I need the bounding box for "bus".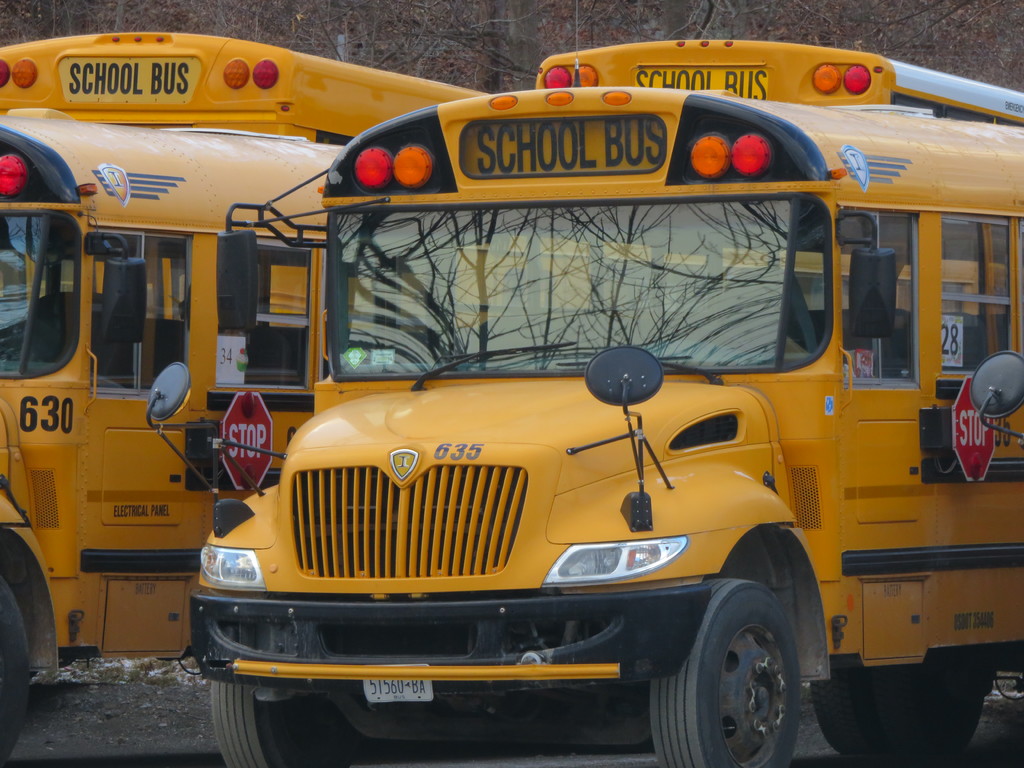
Here it is: (146,39,1023,767).
